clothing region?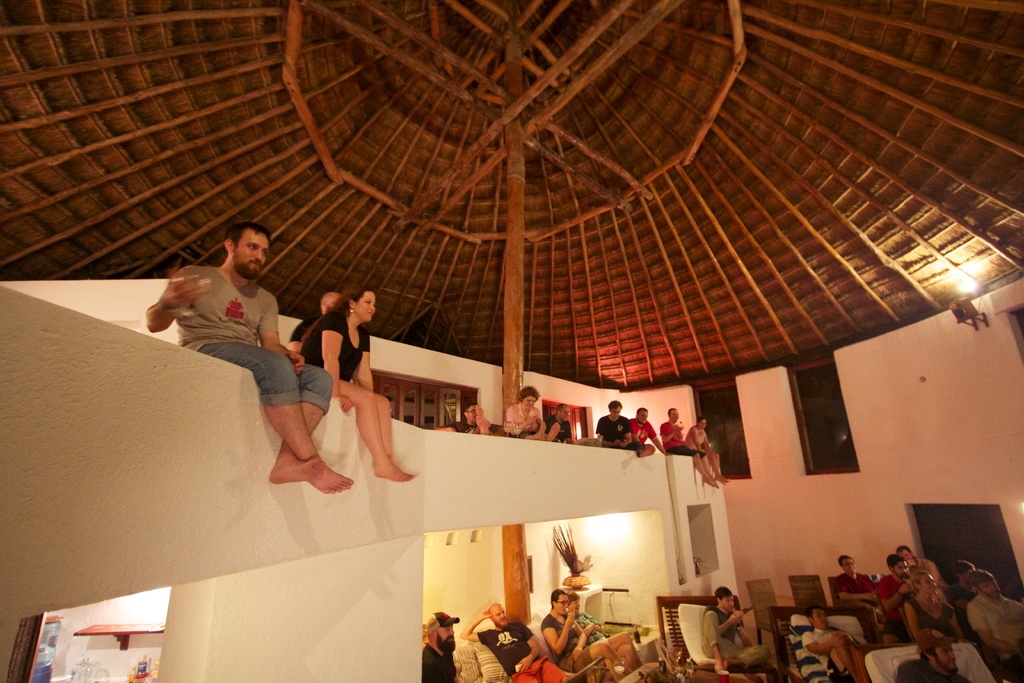
(x1=655, y1=422, x2=707, y2=460)
